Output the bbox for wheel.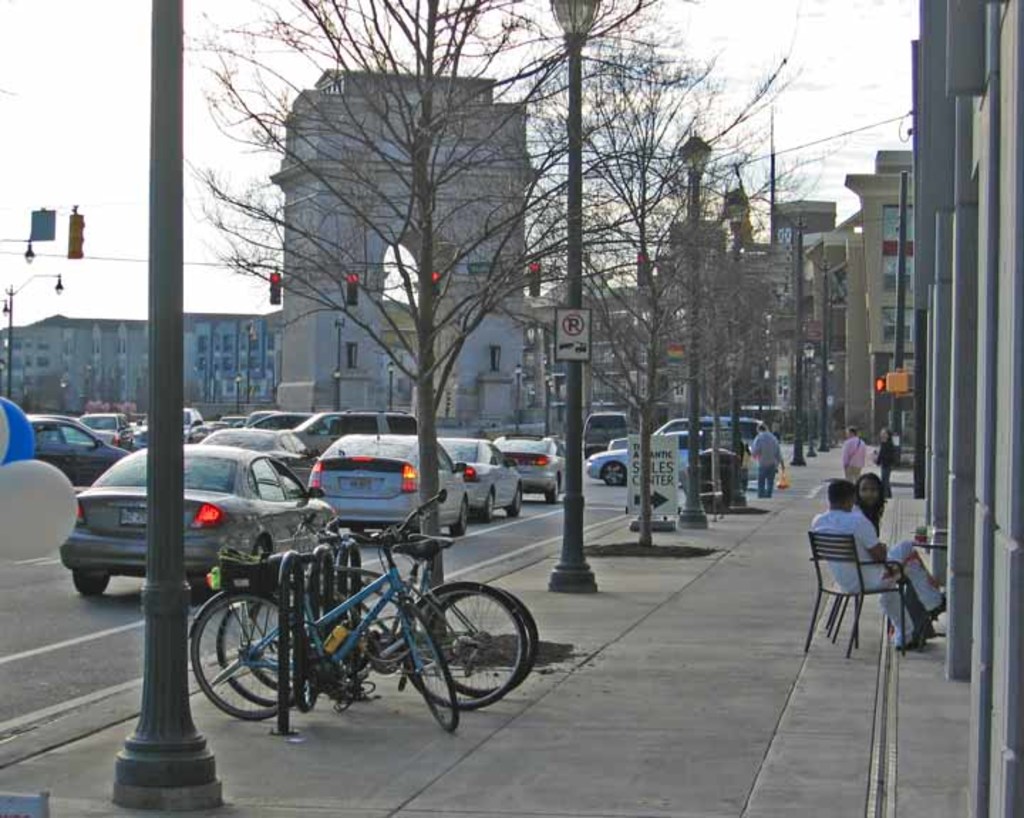
(599,460,622,484).
